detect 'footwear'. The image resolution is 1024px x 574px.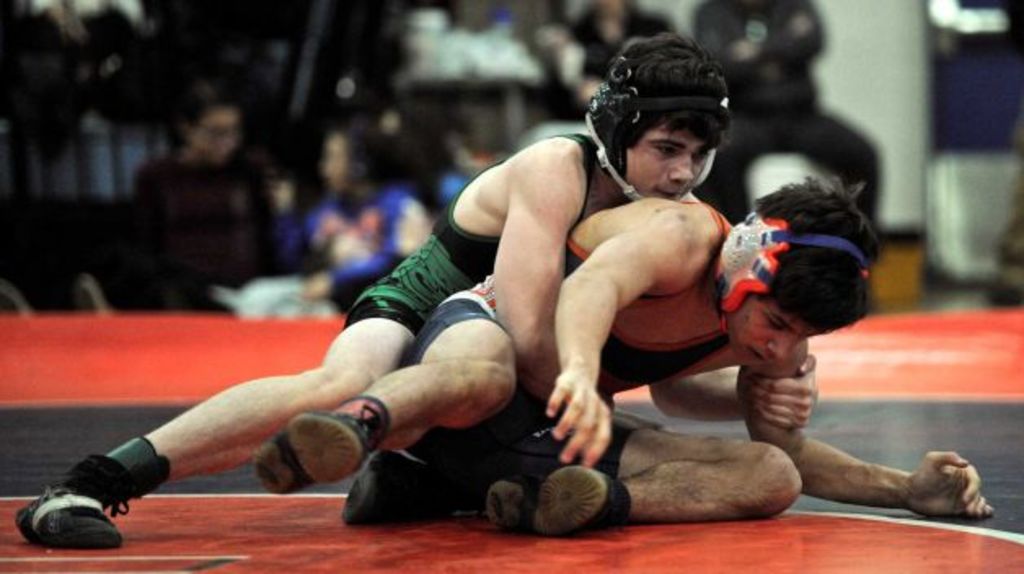
left=339, top=445, right=445, bottom=527.
